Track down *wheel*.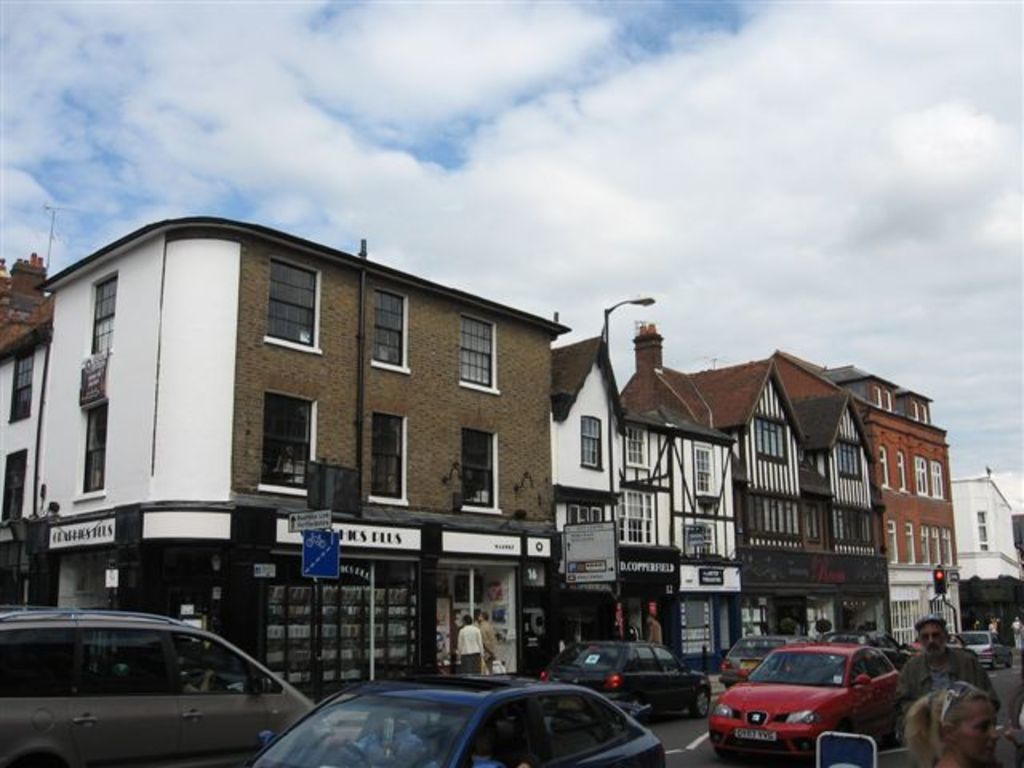
Tracked to bbox=(771, 667, 795, 690).
